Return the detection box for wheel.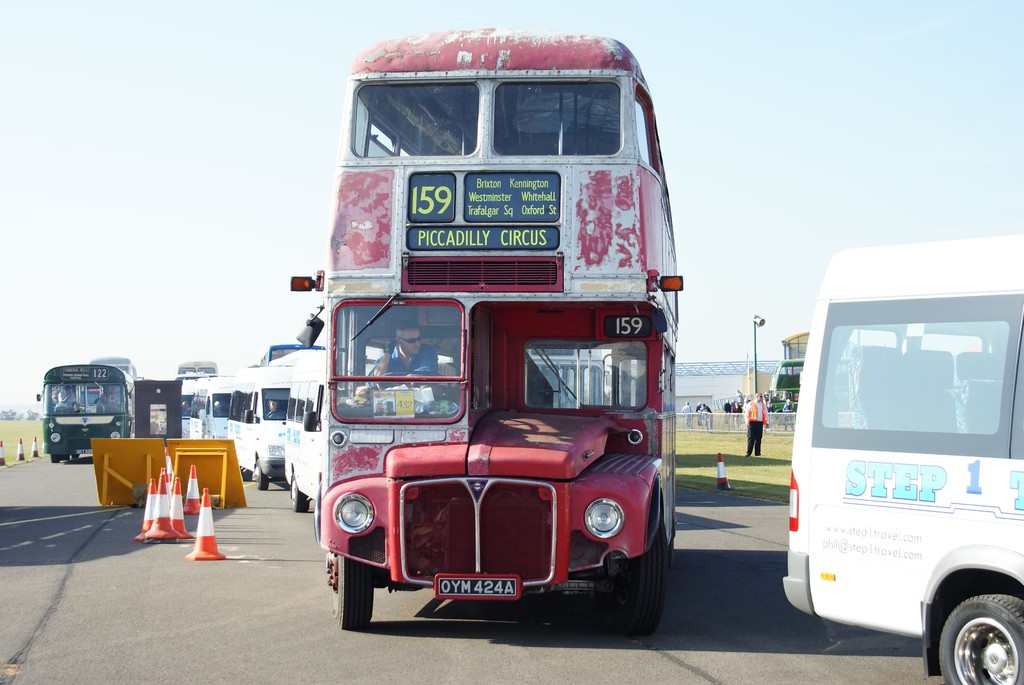
l=378, t=366, r=447, b=396.
